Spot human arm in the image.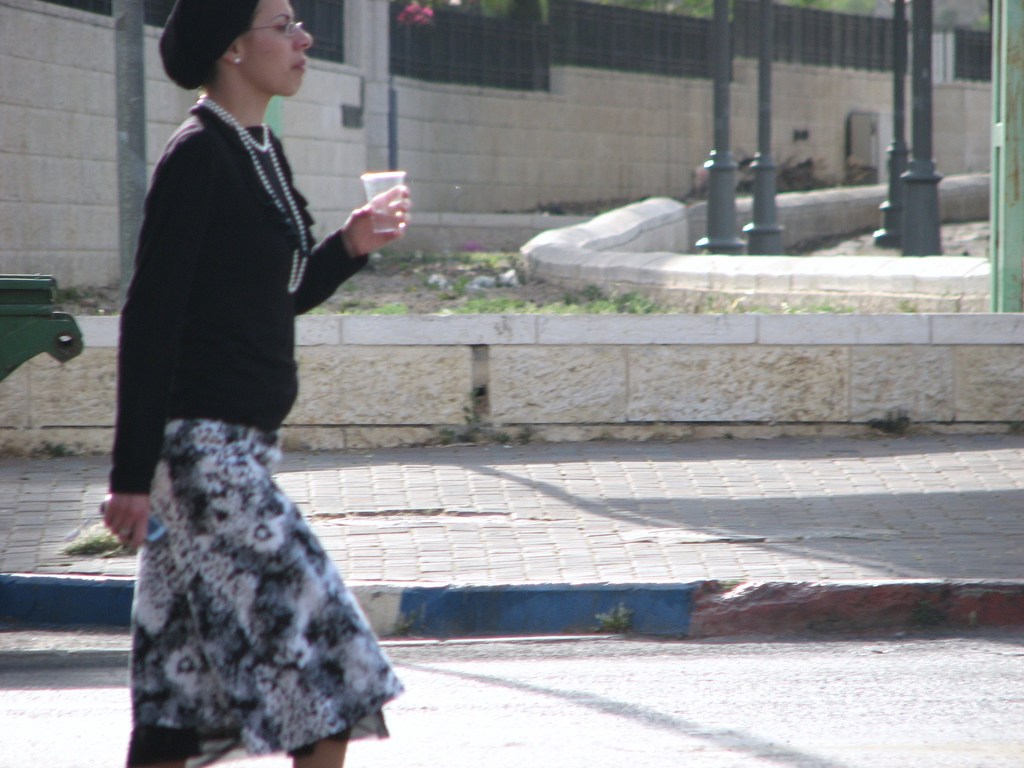
human arm found at x1=86 y1=140 x2=211 y2=570.
